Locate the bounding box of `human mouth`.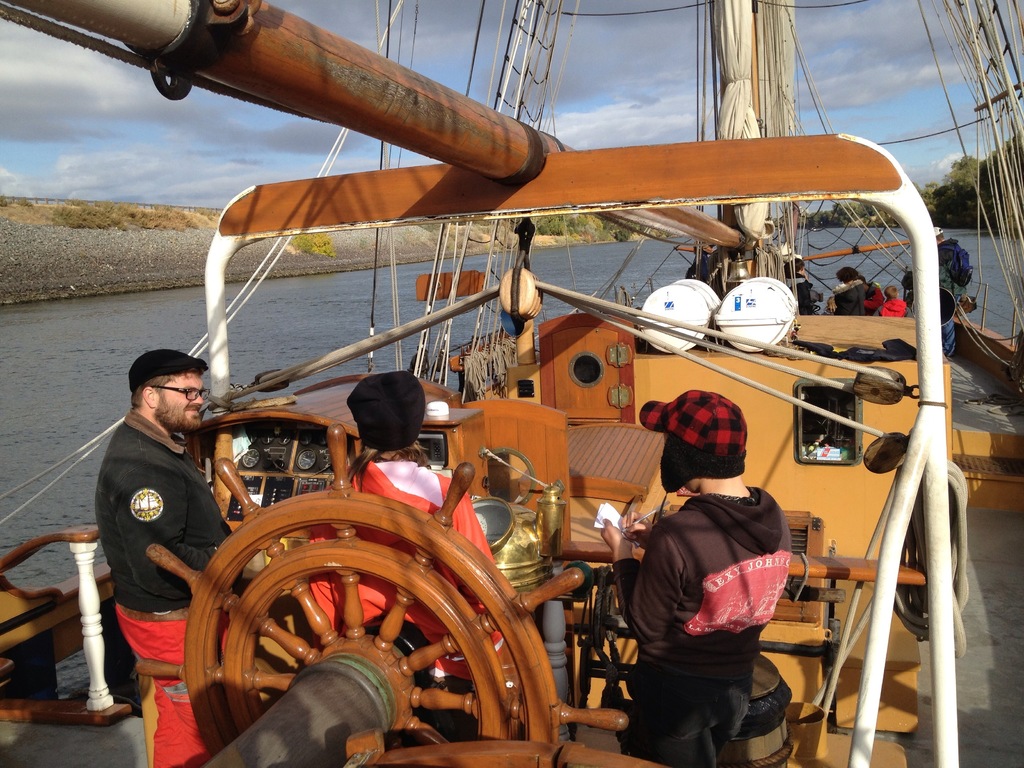
Bounding box: detection(181, 403, 202, 414).
